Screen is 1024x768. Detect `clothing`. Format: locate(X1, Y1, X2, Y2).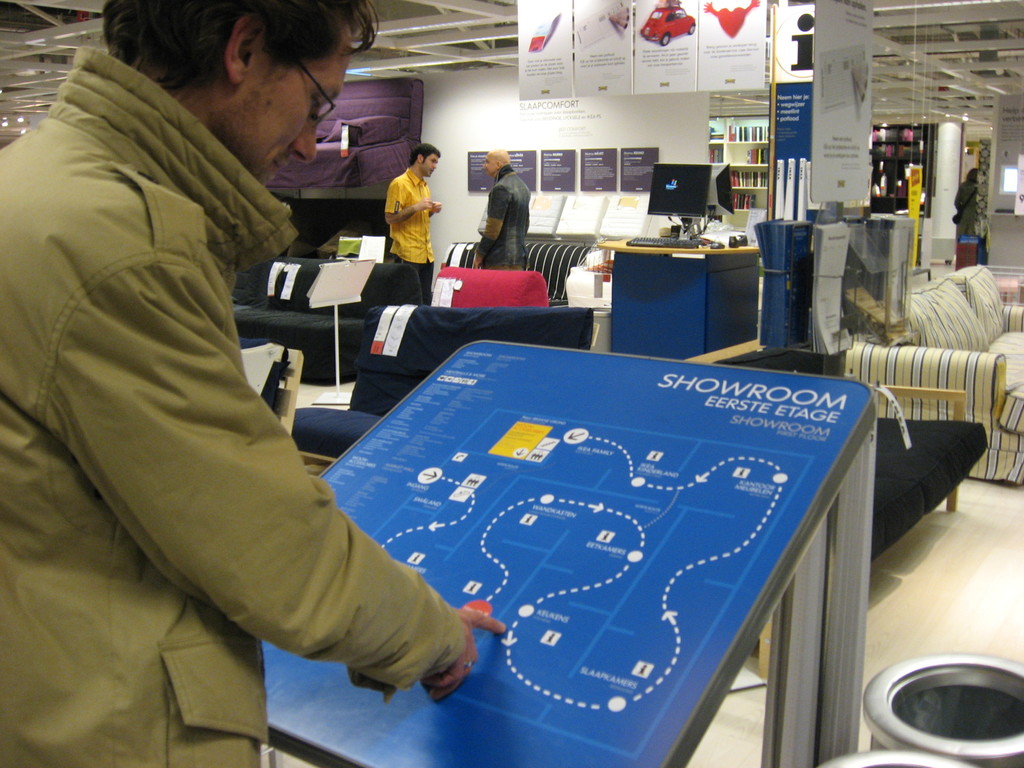
locate(477, 170, 529, 271).
